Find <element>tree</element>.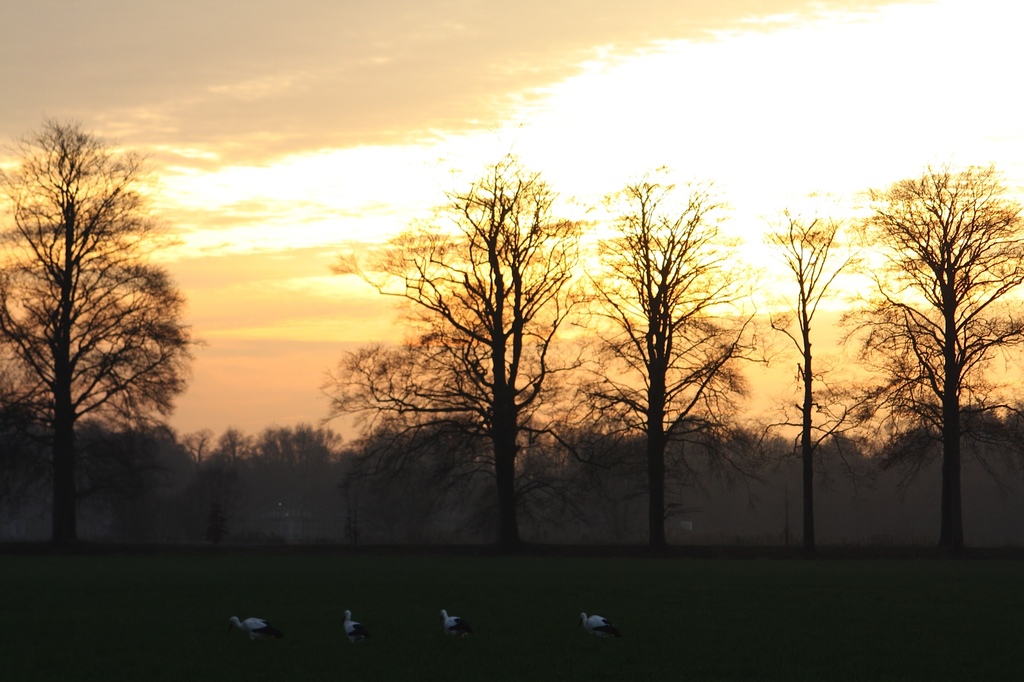
select_region(17, 107, 197, 541).
